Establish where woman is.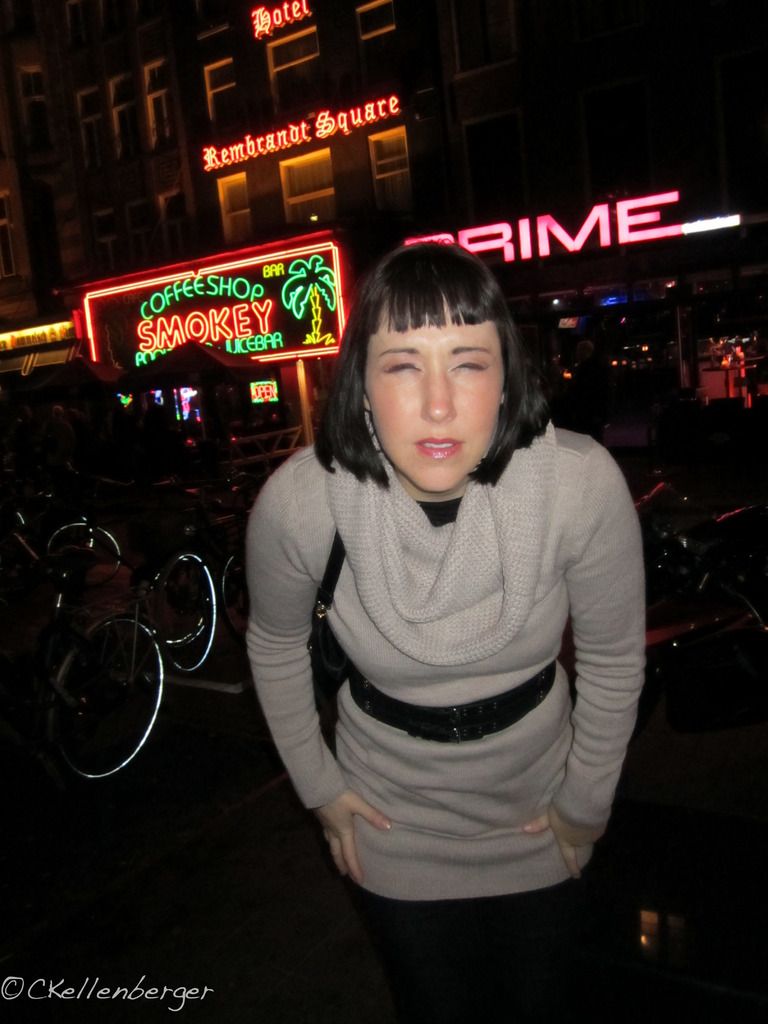
Established at pyautogui.locateOnScreen(216, 230, 656, 925).
